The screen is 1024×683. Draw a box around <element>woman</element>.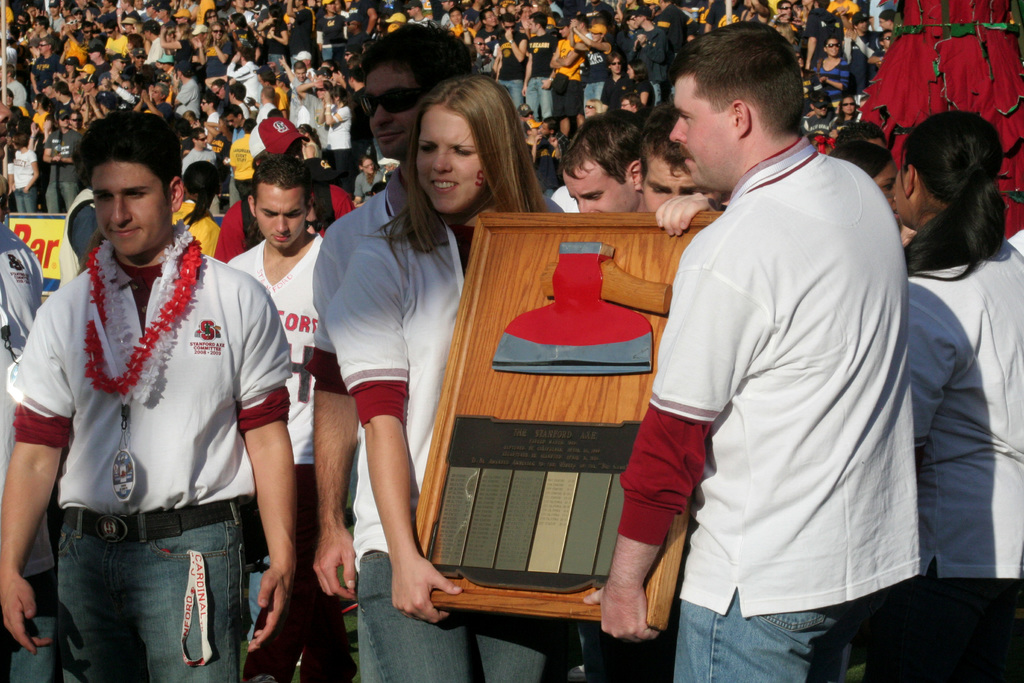
Rect(349, 152, 396, 213).
